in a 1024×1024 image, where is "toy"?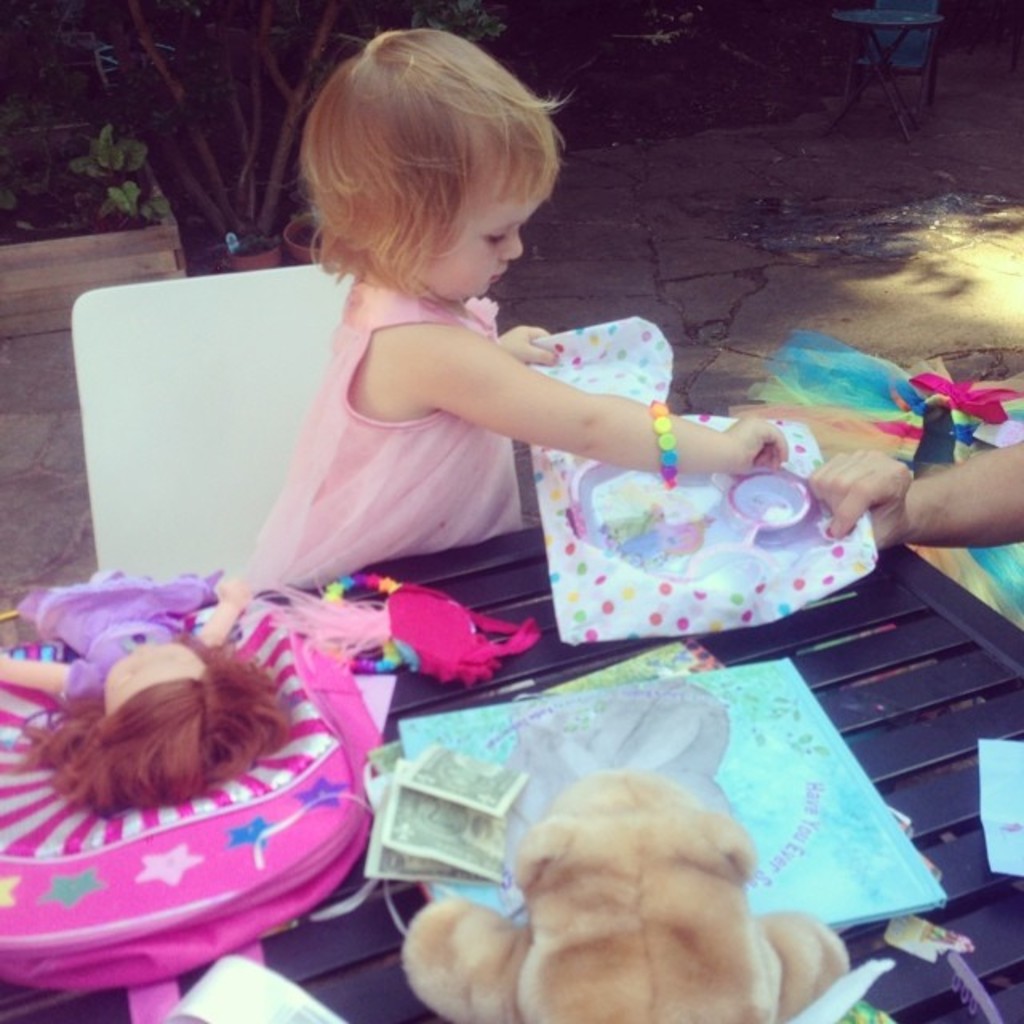
[318, 557, 536, 701].
